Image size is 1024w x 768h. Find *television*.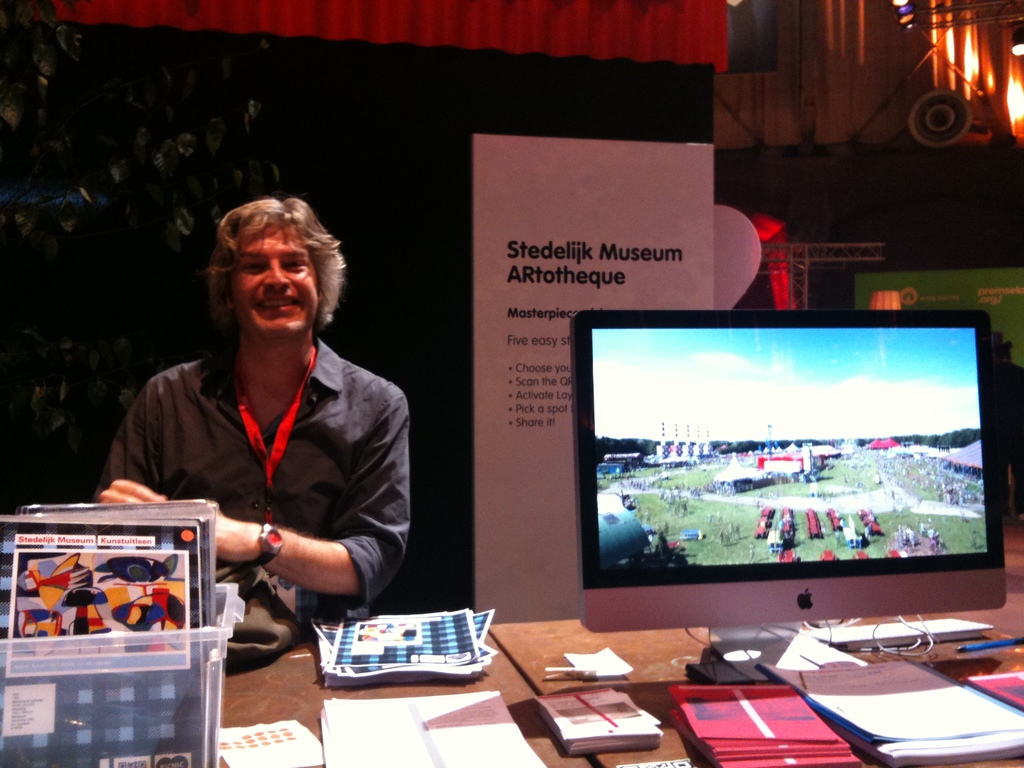
572, 312, 1023, 668.
